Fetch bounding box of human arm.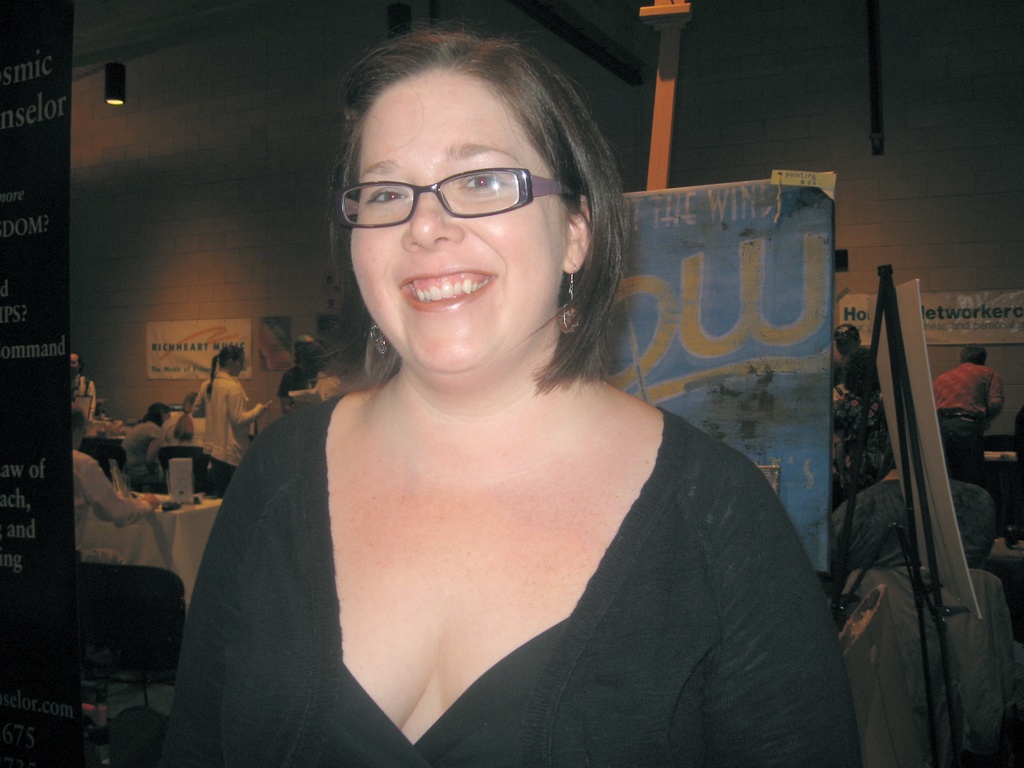
Bbox: <region>227, 385, 273, 426</region>.
